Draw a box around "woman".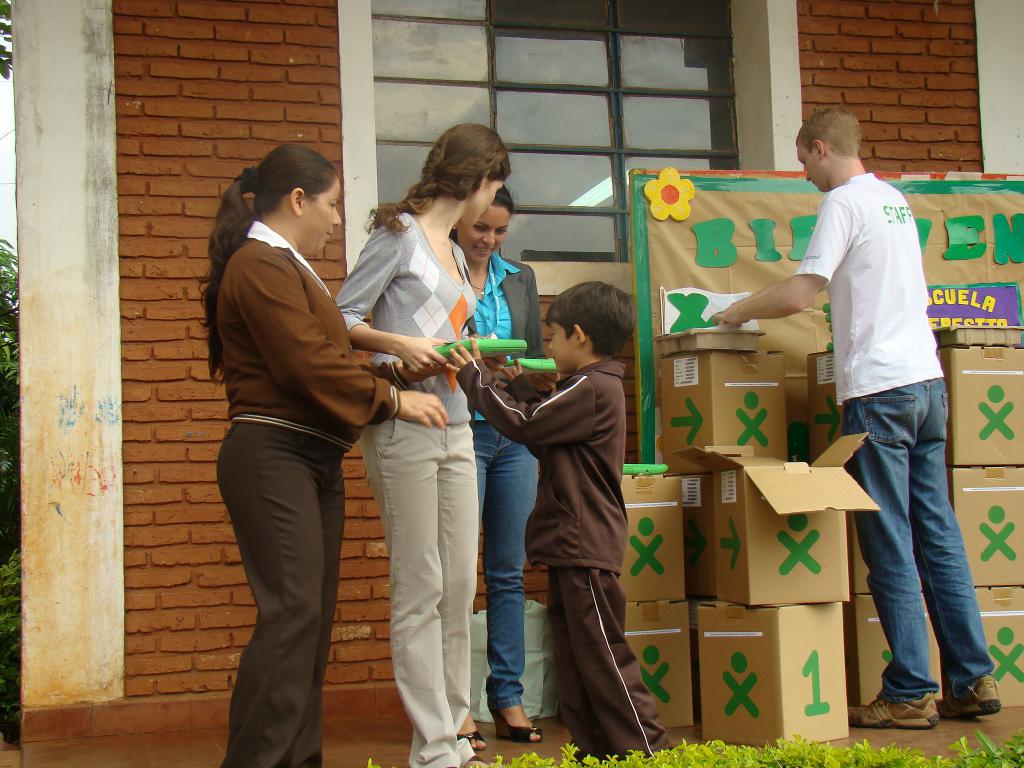
x1=456 y1=177 x2=563 y2=754.
